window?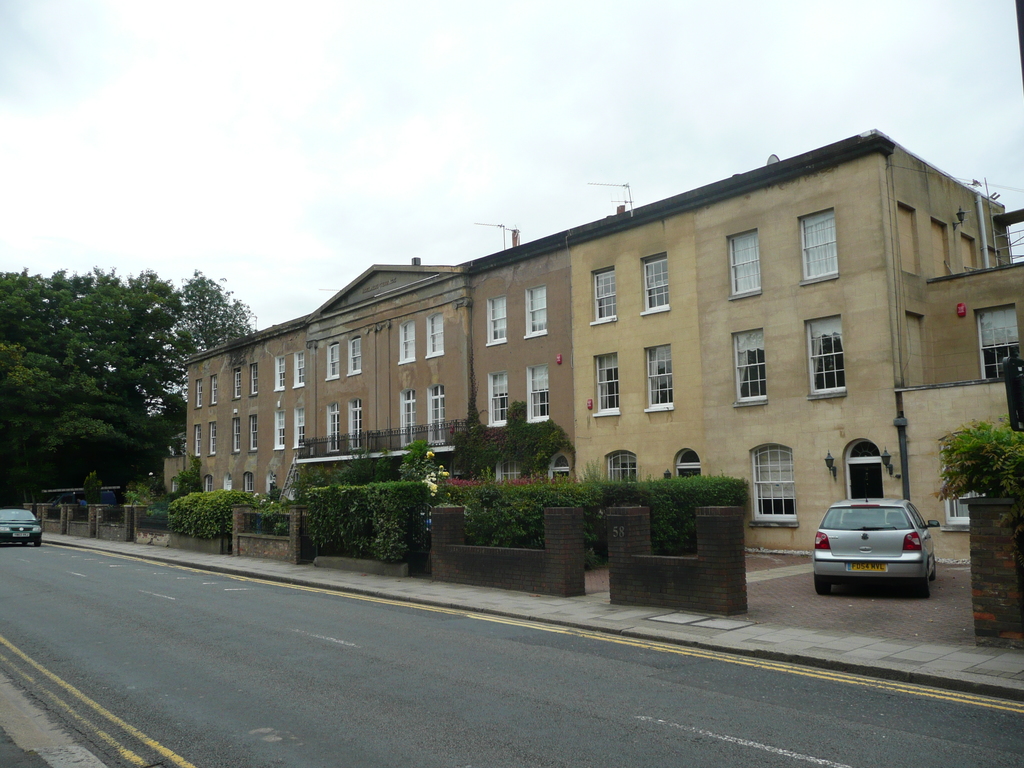
<box>433,385,448,440</box>
